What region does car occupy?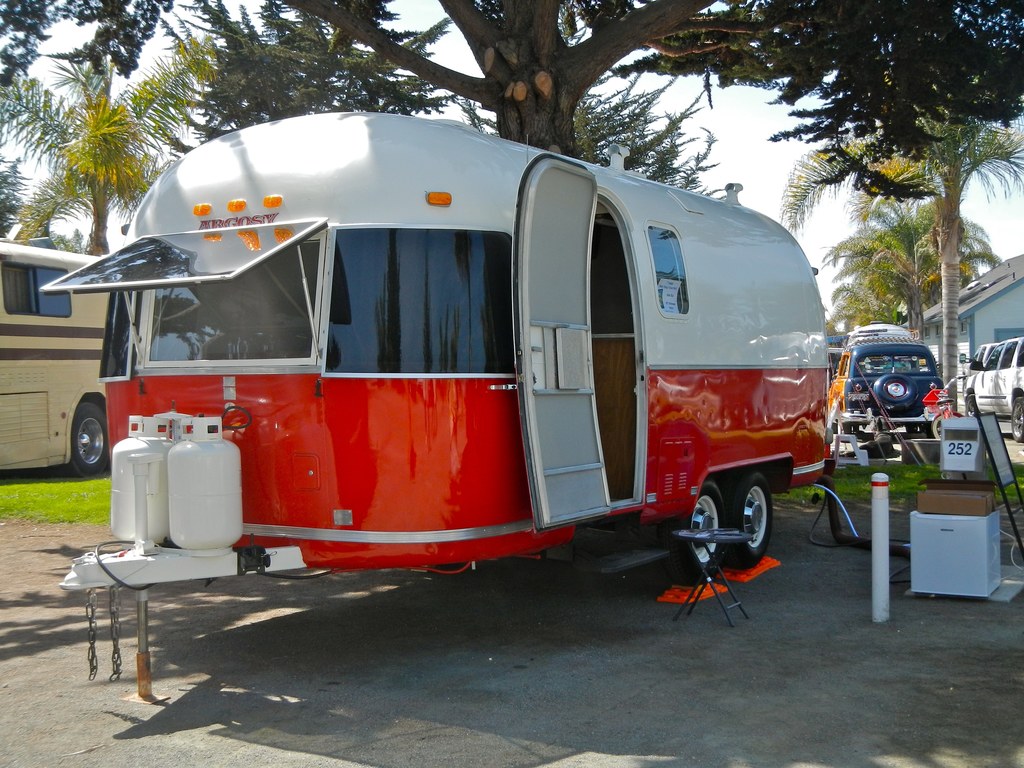
{"left": 956, "top": 342, "right": 1000, "bottom": 373}.
